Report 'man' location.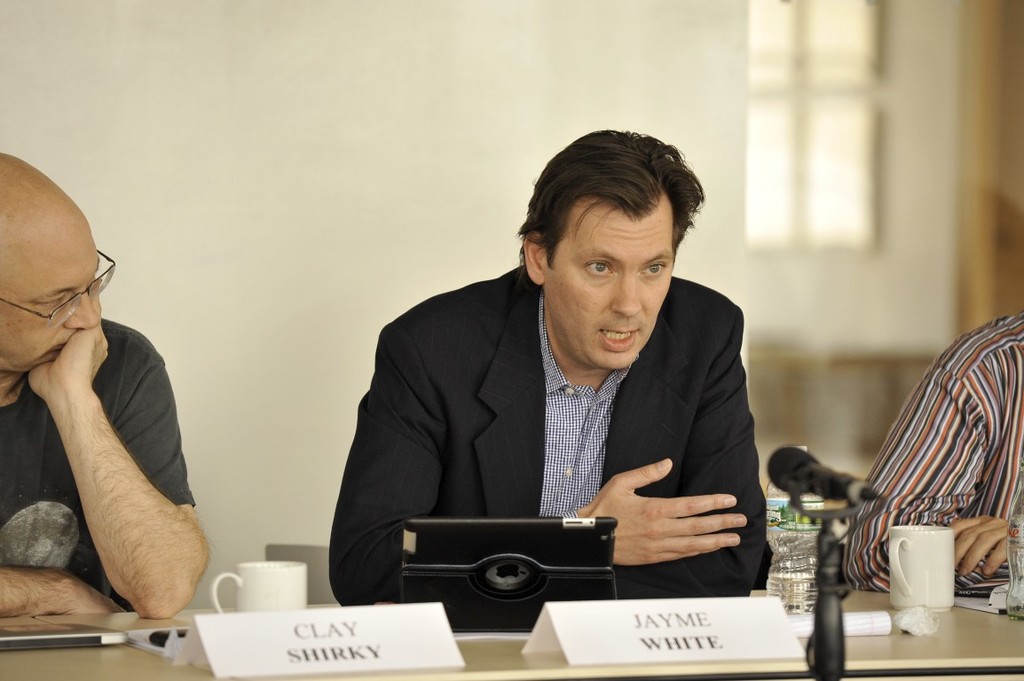
Report: {"left": 313, "top": 125, "right": 772, "bottom": 609}.
